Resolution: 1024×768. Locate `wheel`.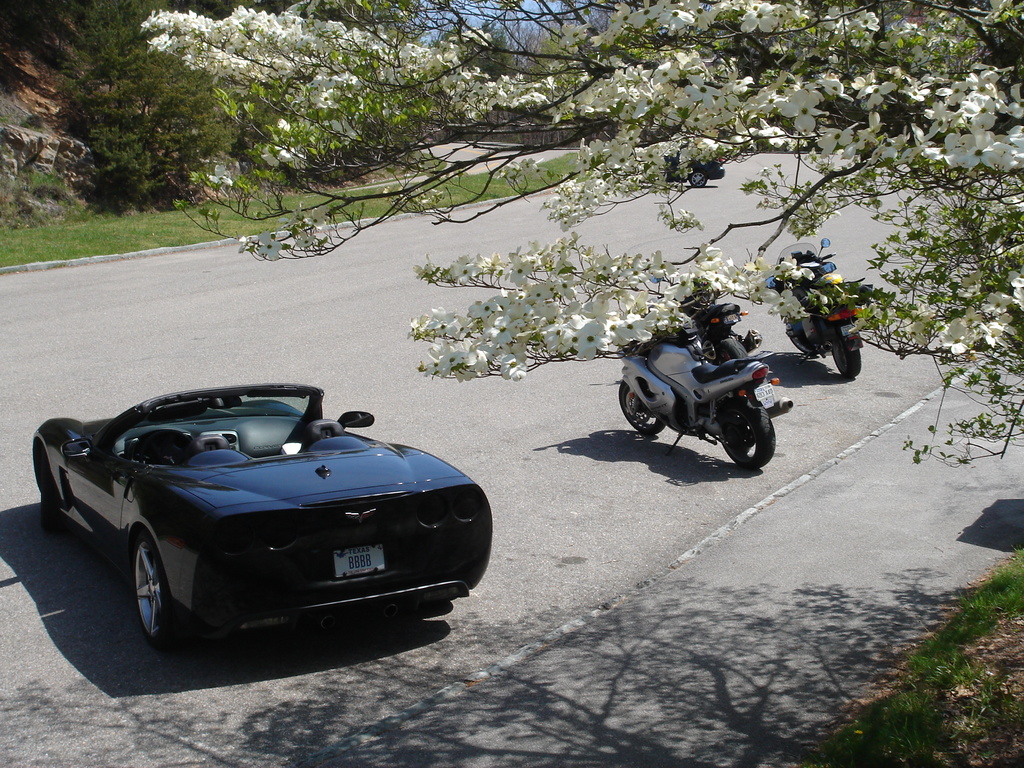
x1=721, y1=399, x2=775, y2=470.
